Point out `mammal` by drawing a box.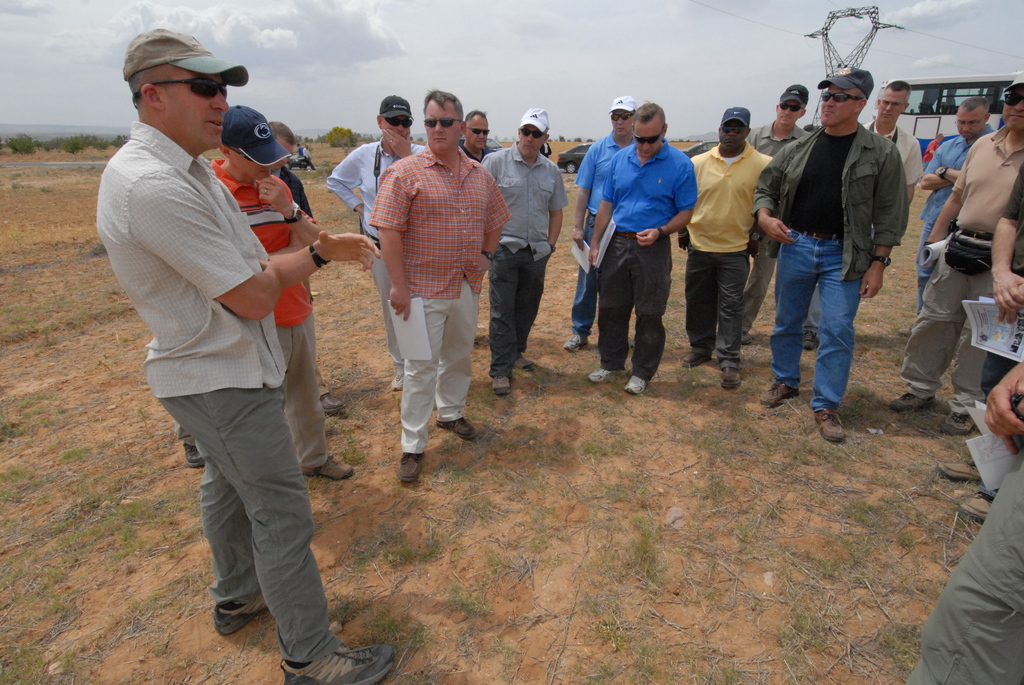
box(328, 94, 429, 386).
